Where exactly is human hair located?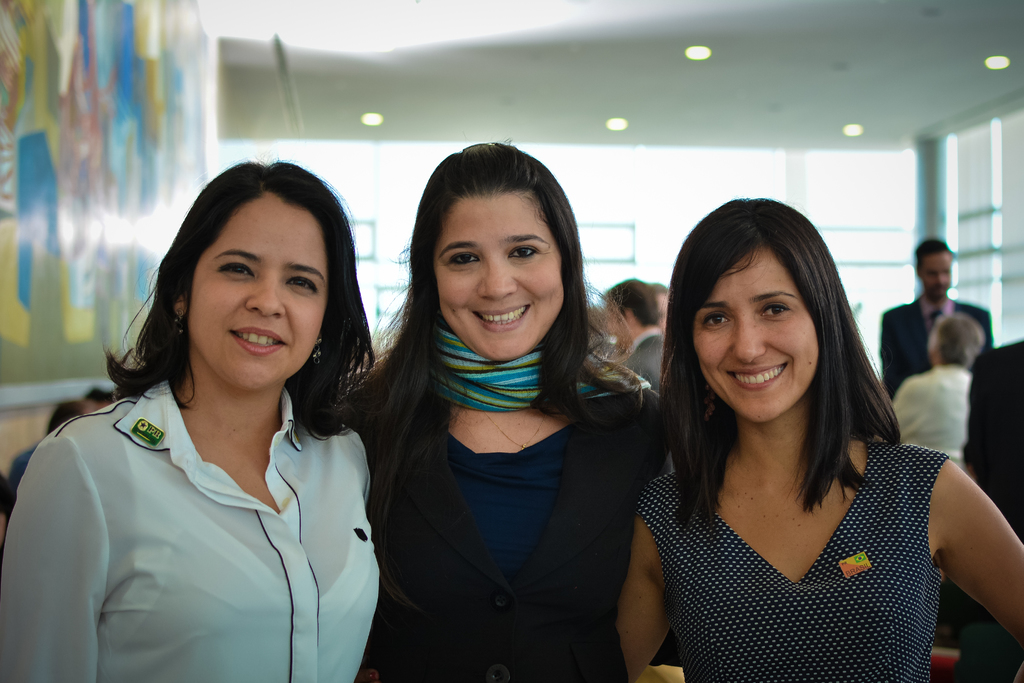
Its bounding box is pyautogui.locateOnScreen(339, 139, 651, 620).
